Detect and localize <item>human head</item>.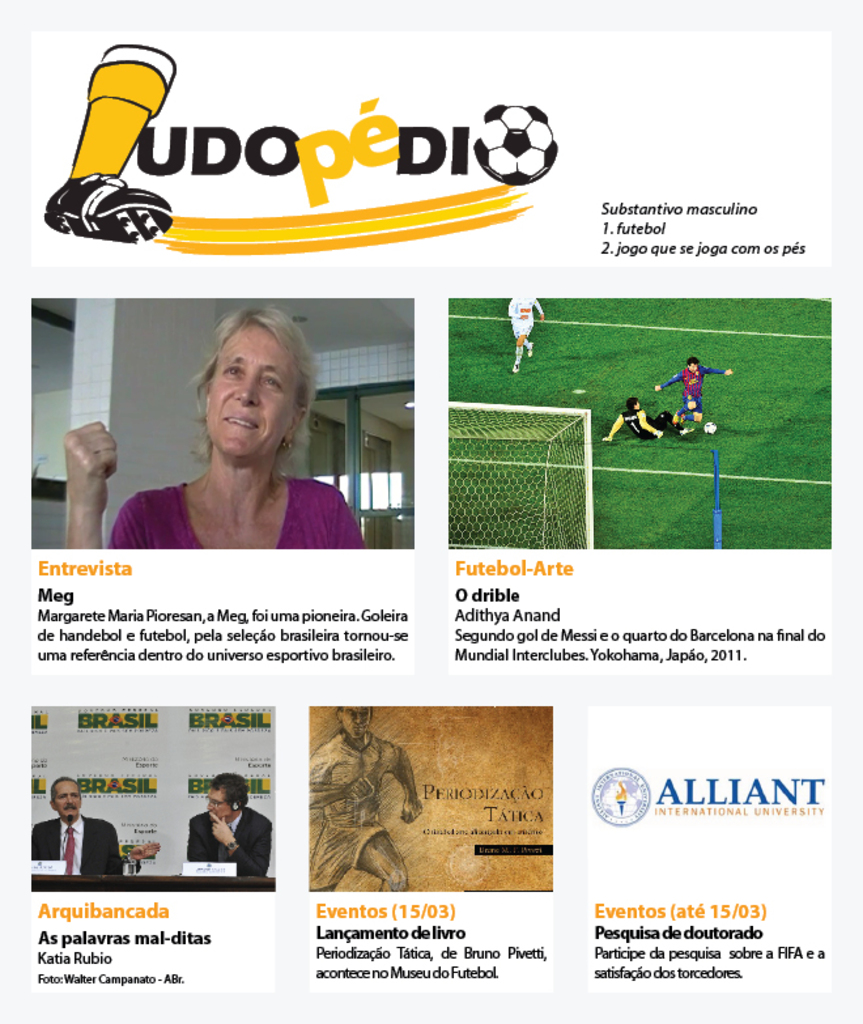
Localized at {"left": 177, "top": 299, "right": 314, "bottom": 459}.
